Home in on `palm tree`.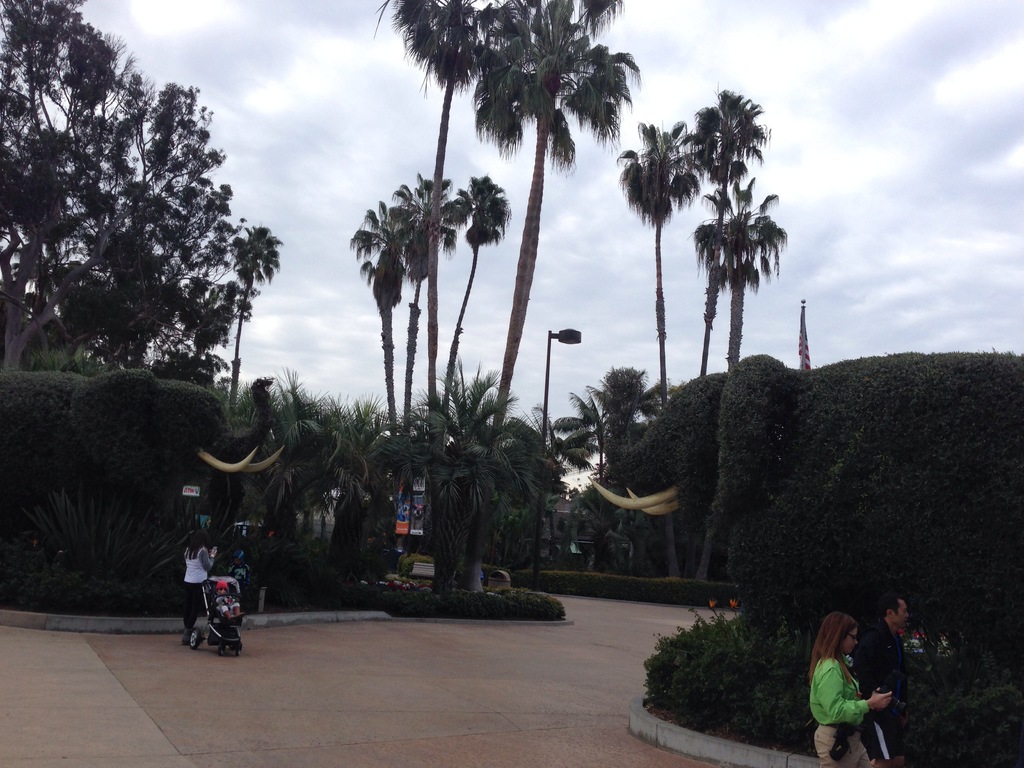
Homed in at Rect(416, 177, 504, 409).
